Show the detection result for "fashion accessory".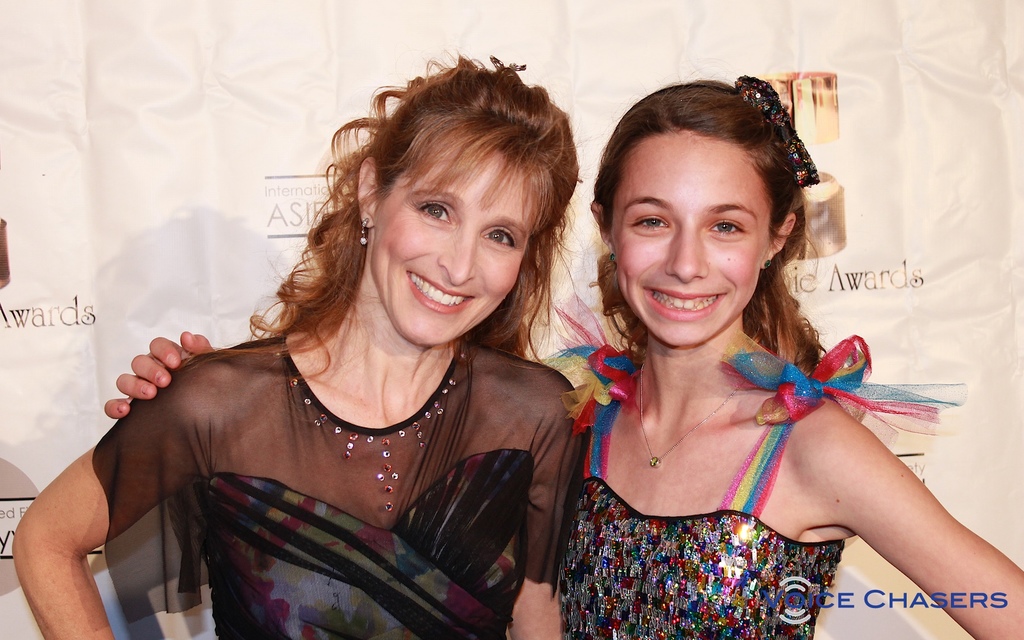
<region>732, 72, 822, 188</region>.
